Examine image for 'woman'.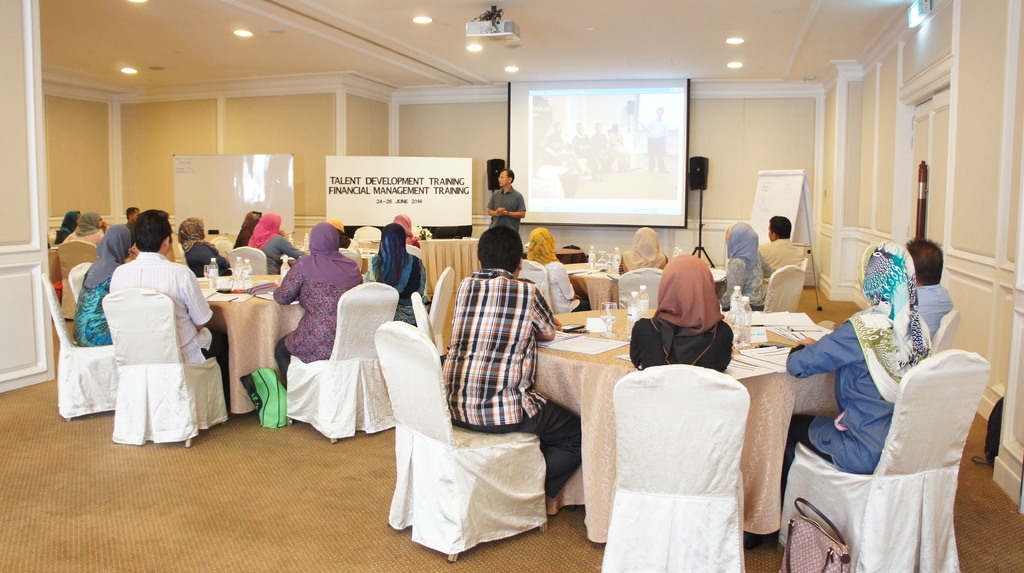
Examination result: [left=534, top=227, right=582, bottom=307].
